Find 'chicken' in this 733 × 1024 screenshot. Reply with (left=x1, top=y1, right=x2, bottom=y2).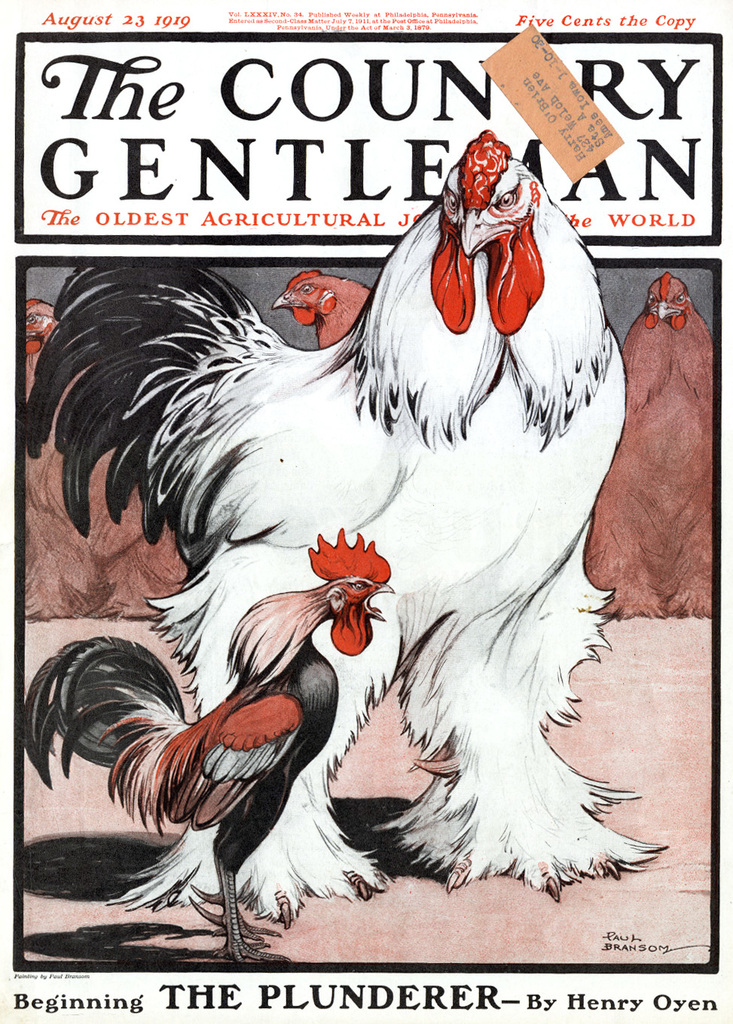
(left=39, top=124, right=655, bottom=856).
